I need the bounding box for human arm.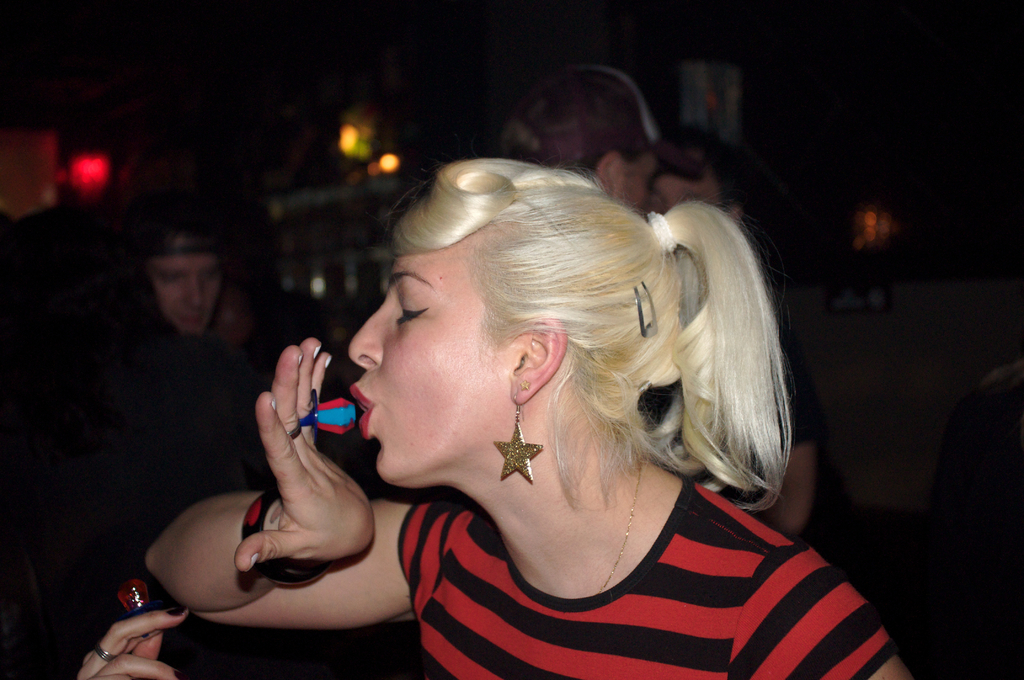
Here it is: [77,602,181,679].
